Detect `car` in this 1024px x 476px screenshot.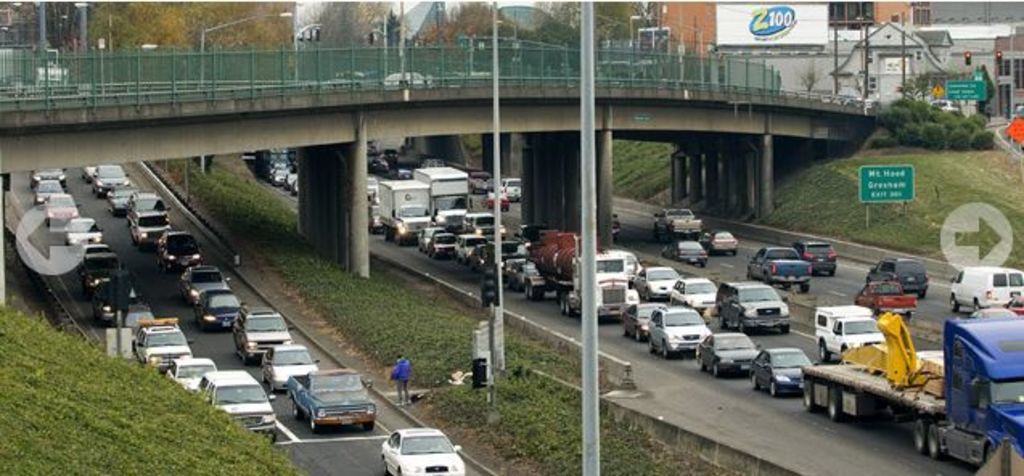
Detection: (x1=1011, y1=105, x2=1022, y2=121).
